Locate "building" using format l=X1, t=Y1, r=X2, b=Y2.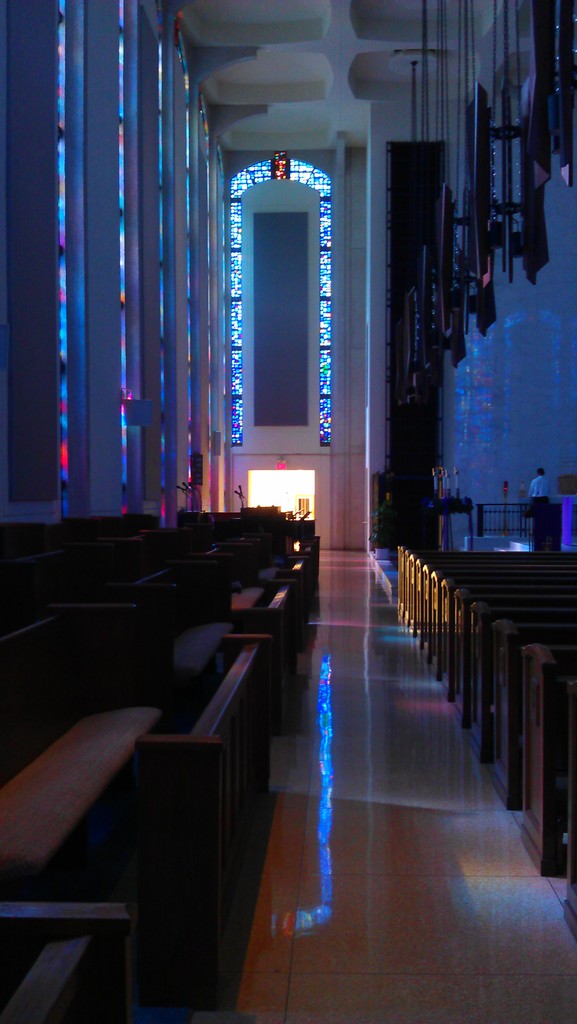
l=0, t=0, r=576, b=1023.
